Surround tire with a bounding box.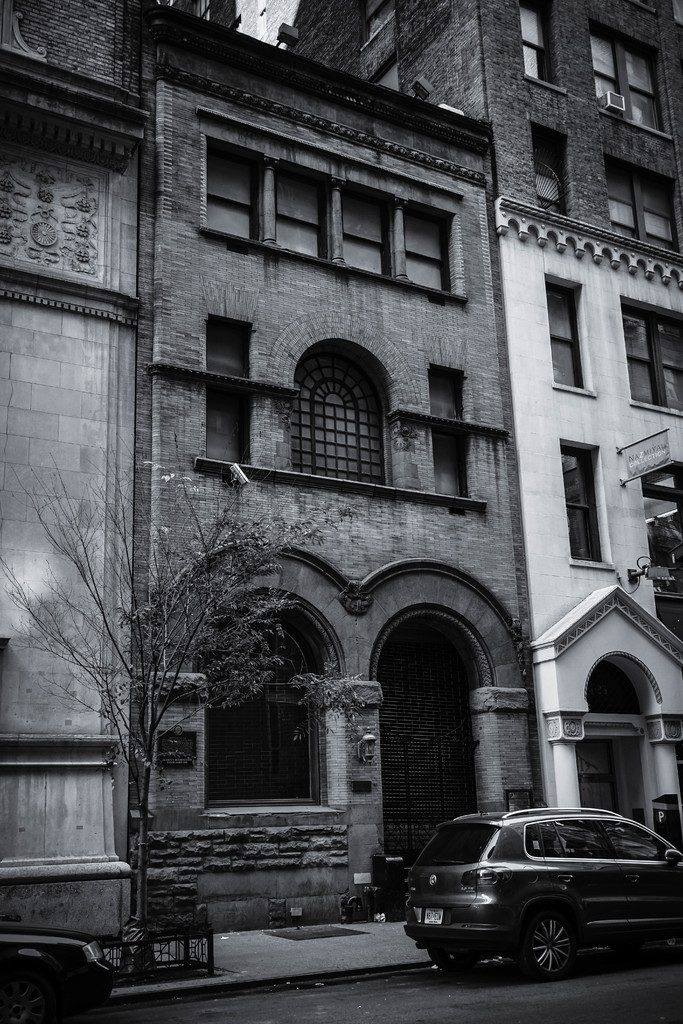
pyautogui.locateOnScreen(427, 945, 476, 972).
